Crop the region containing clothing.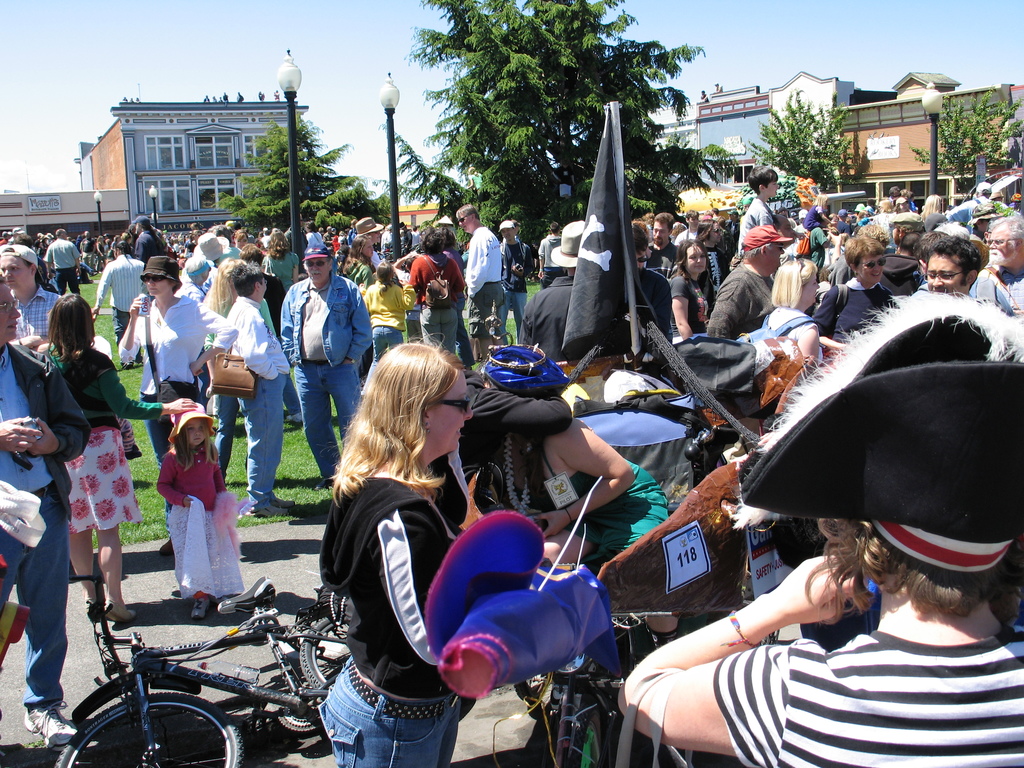
Crop region: {"left": 636, "top": 265, "right": 682, "bottom": 347}.
